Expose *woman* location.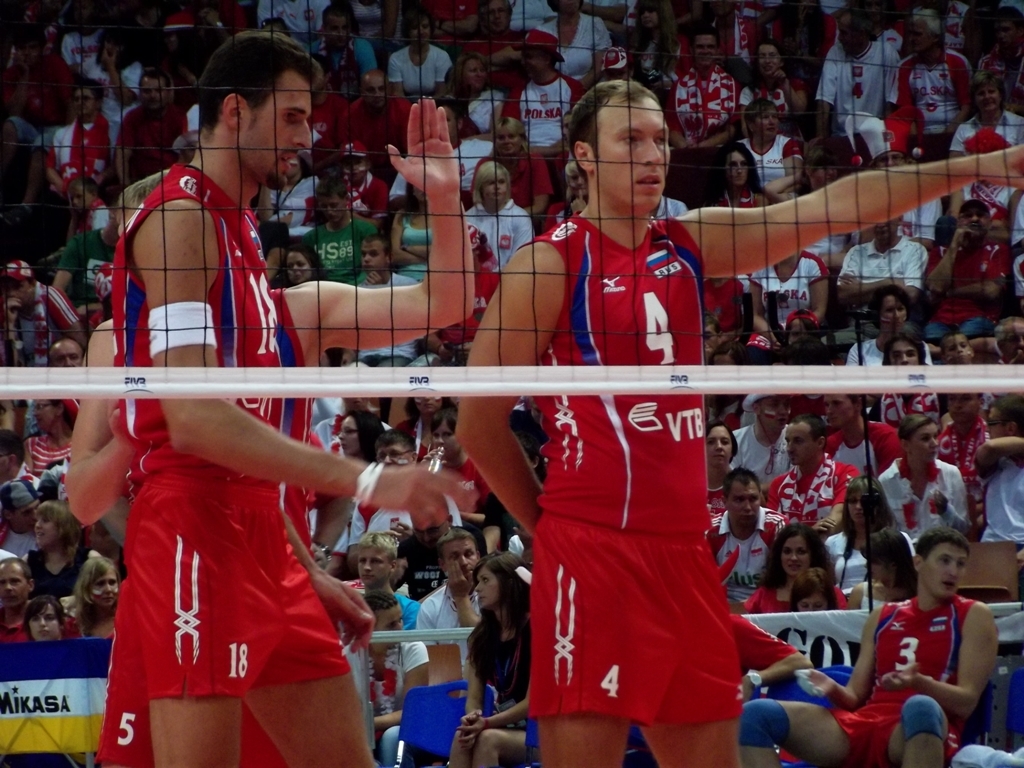
Exposed at left=704, top=414, right=762, bottom=523.
